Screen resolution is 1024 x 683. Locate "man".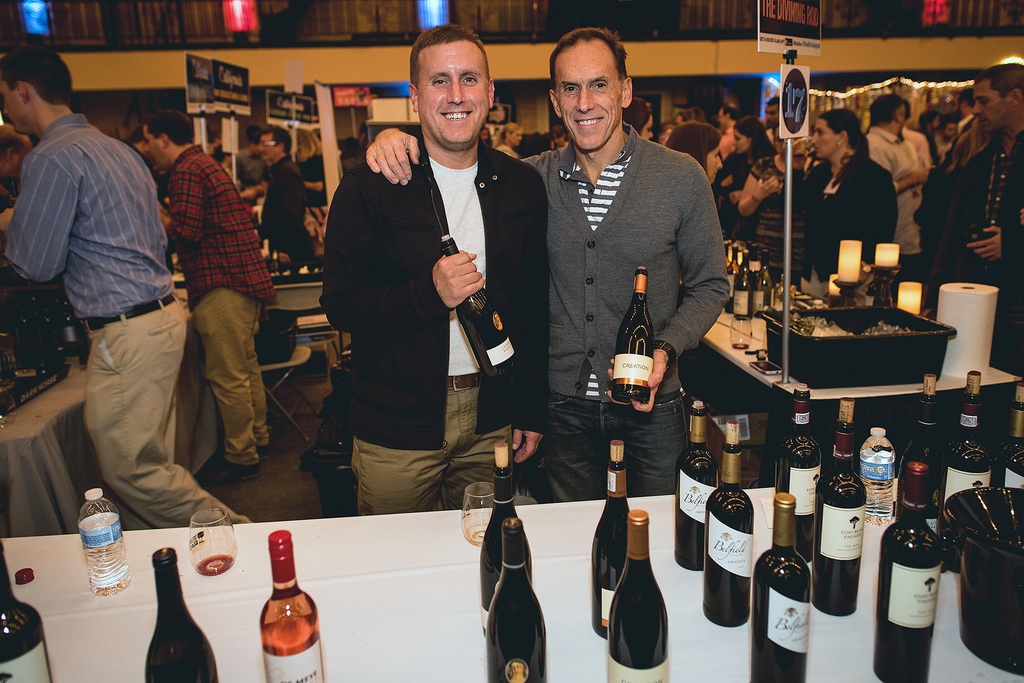
detection(867, 94, 934, 278).
